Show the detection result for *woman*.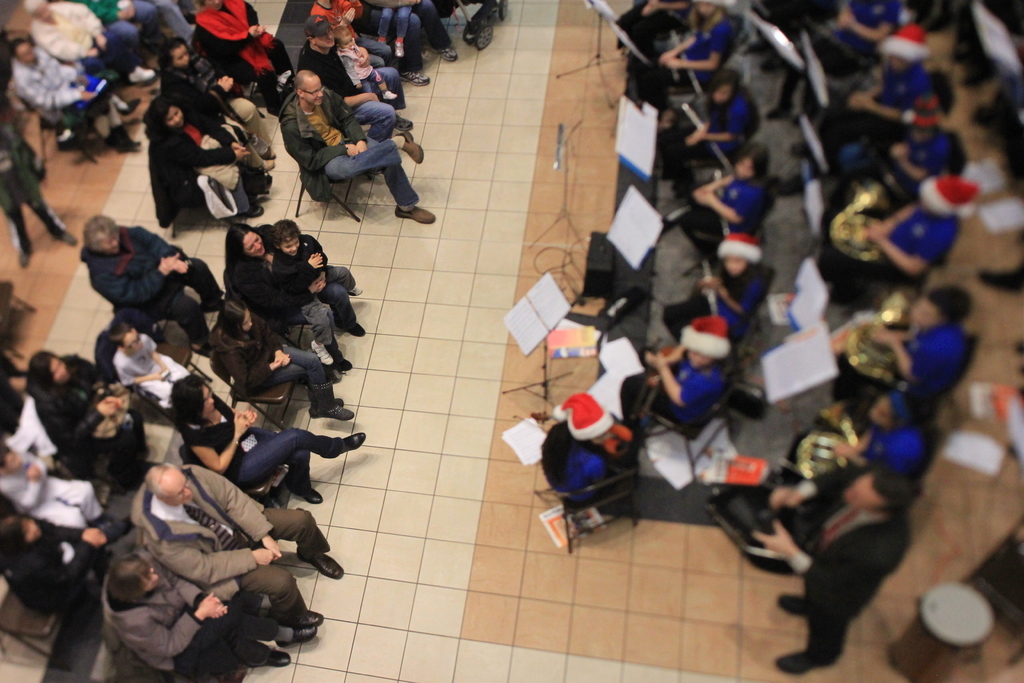
BBox(152, 90, 271, 231).
